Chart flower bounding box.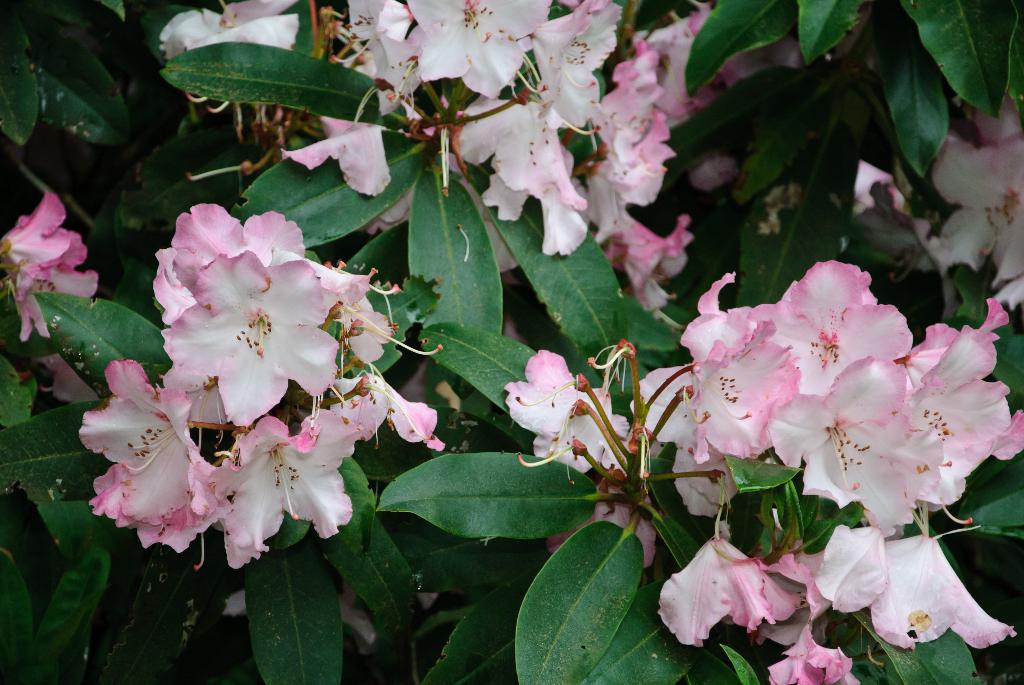
Charted: (0, 193, 94, 335).
